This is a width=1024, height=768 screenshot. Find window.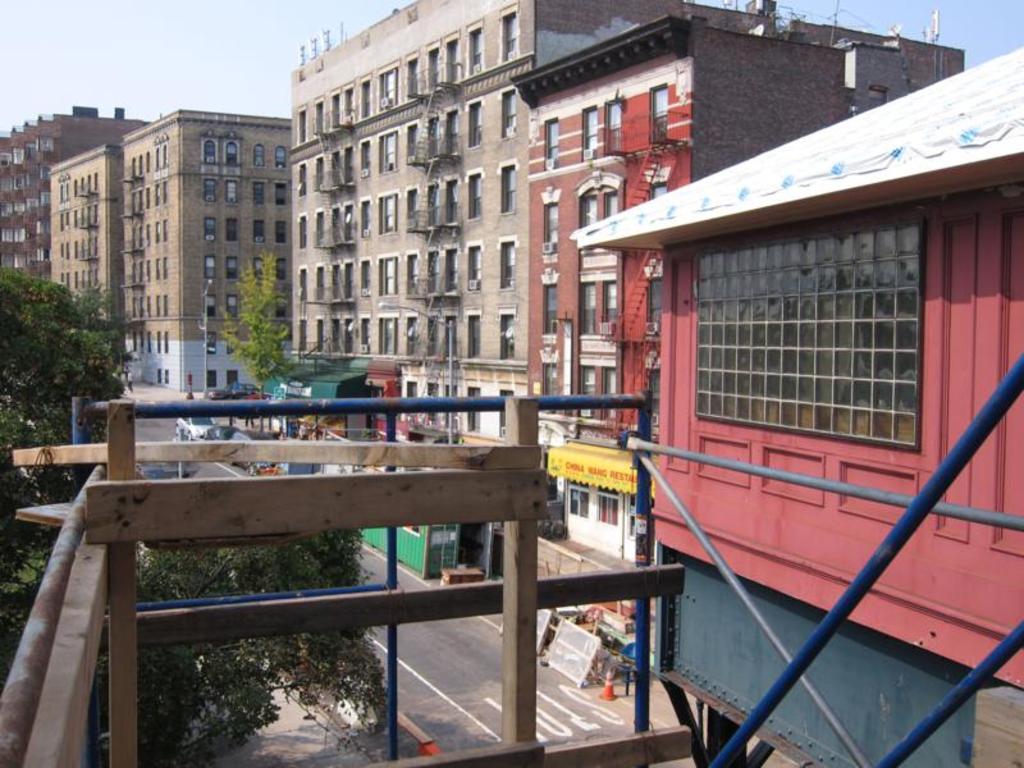
Bounding box: 397 49 429 96.
